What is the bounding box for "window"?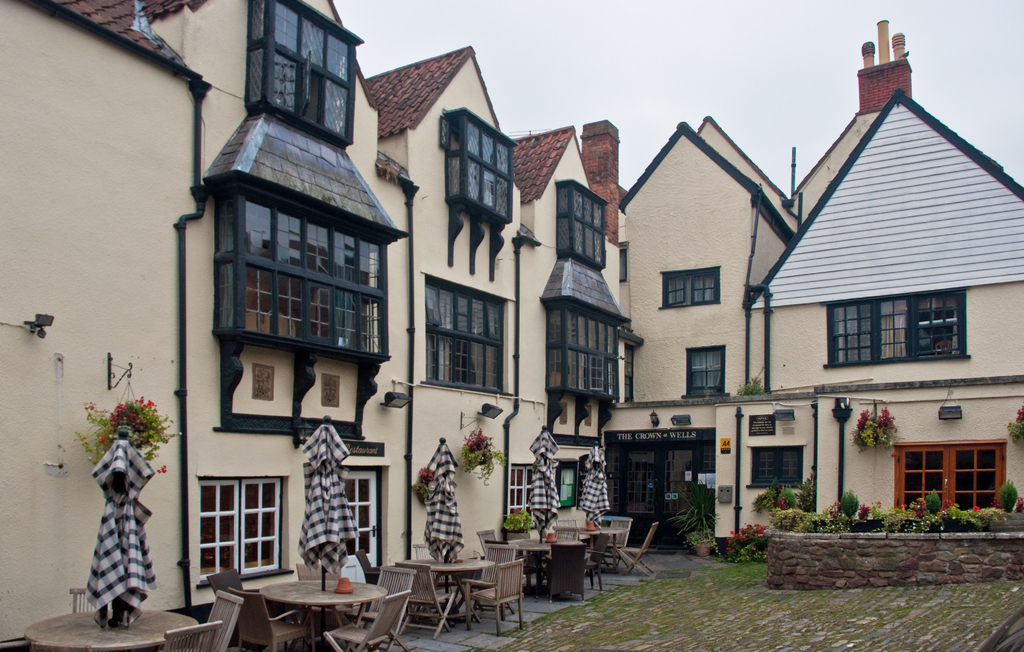
crop(550, 306, 614, 390).
